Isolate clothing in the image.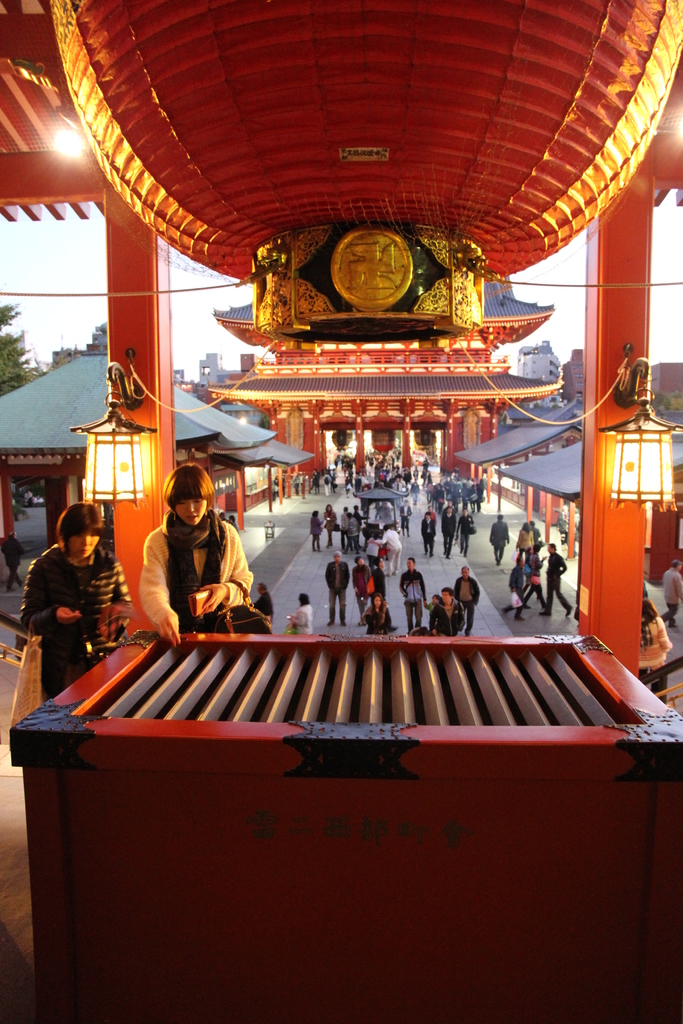
Isolated region: {"left": 422, "top": 519, "right": 438, "bottom": 552}.
